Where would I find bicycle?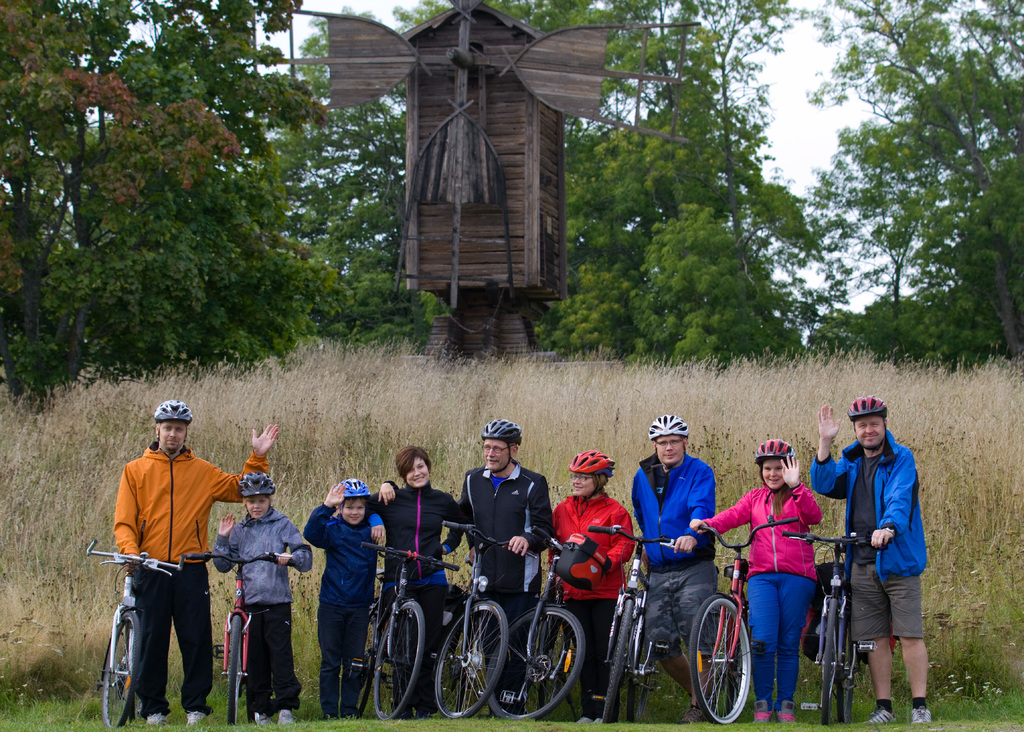
At {"x1": 584, "y1": 524, "x2": 694, "y2": 722}.
